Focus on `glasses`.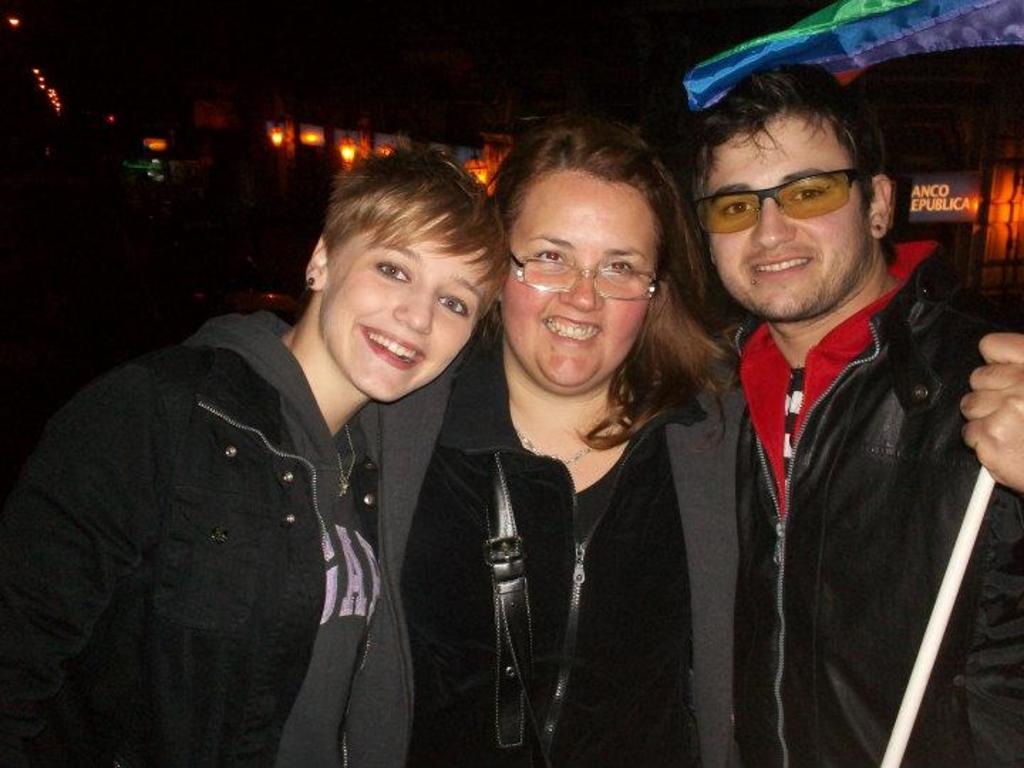
Focused at {"left": 503, "top": 245, "right": 660, "bottom": 299}.
